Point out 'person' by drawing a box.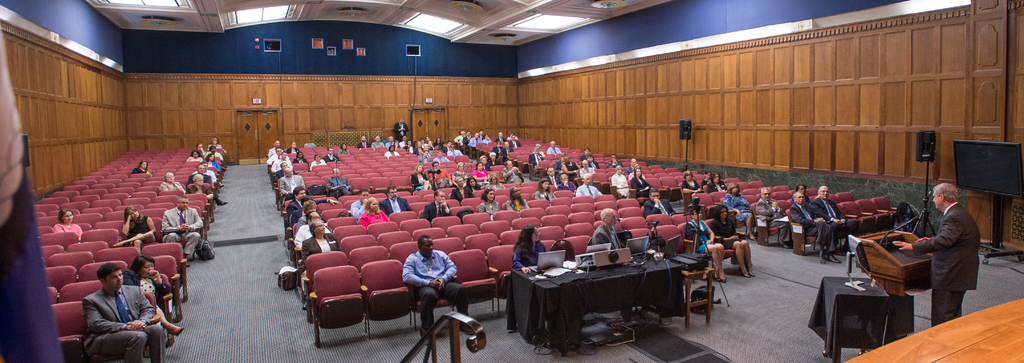
detection(348, 190, 372, 209).
